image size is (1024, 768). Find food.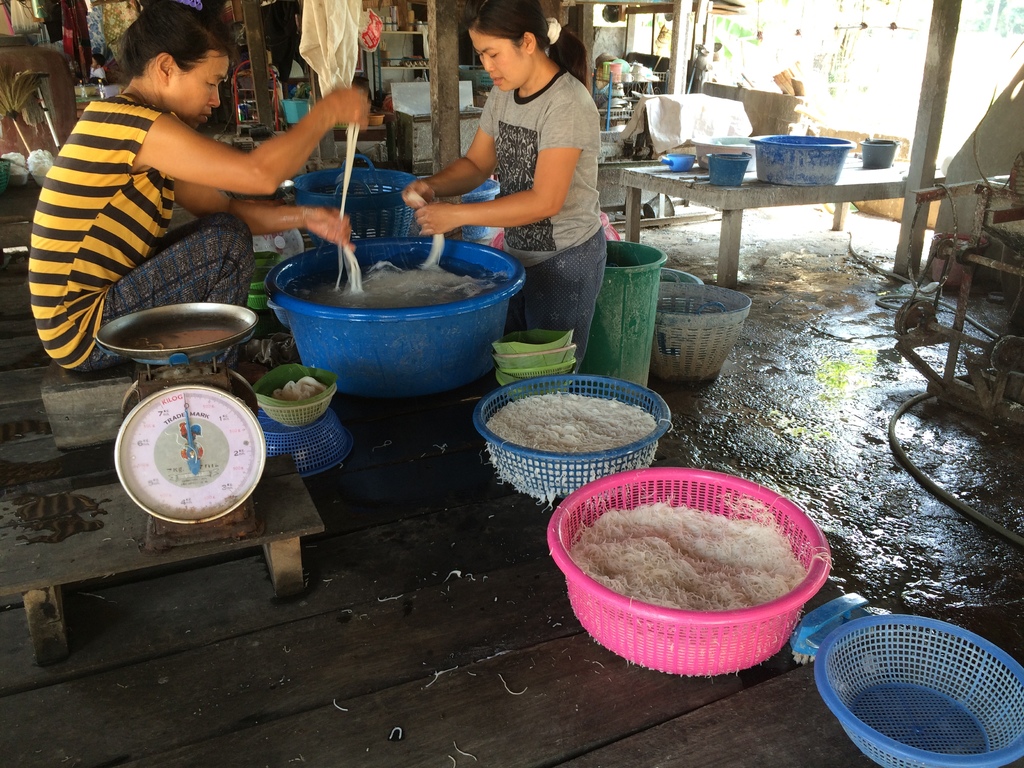
select_region(272, 376, 328, 406).
